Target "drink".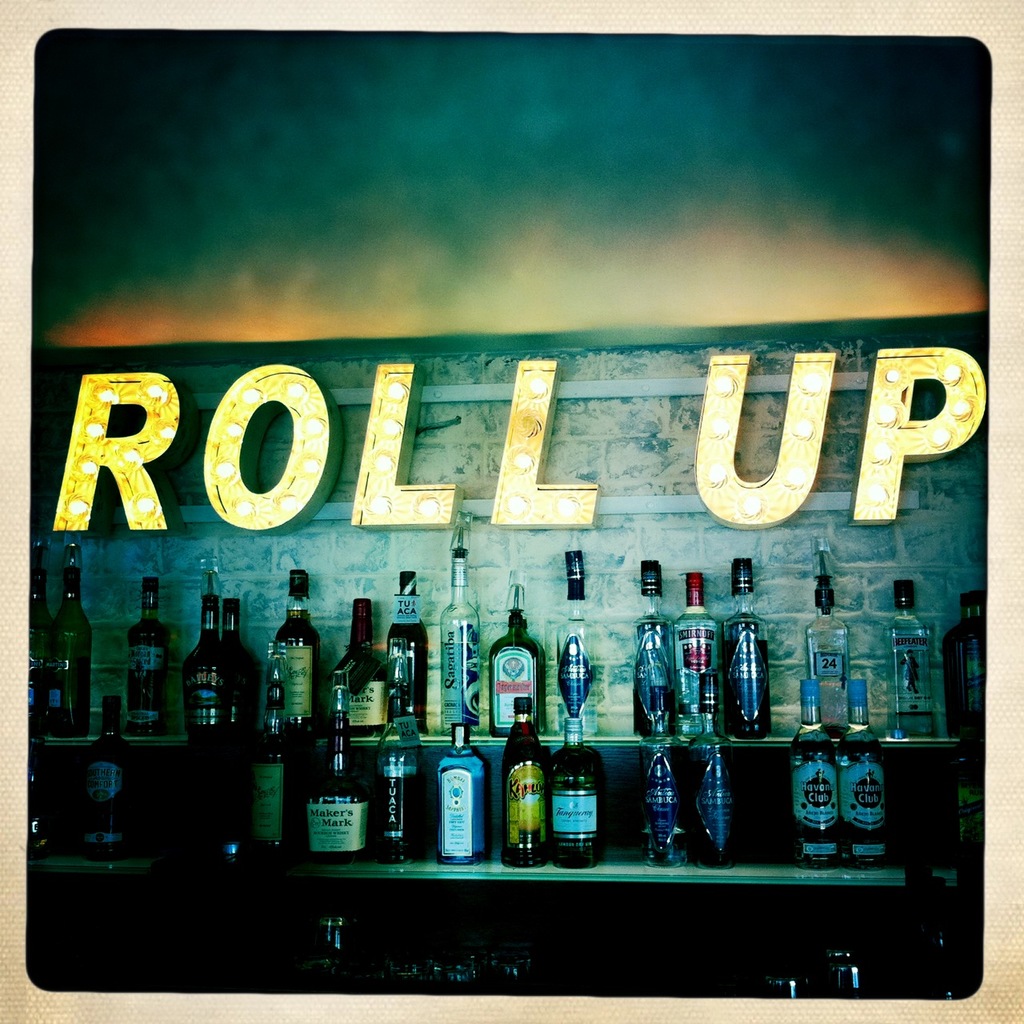
Target region: x1=438, y1=722, x2=487, y2=866.
